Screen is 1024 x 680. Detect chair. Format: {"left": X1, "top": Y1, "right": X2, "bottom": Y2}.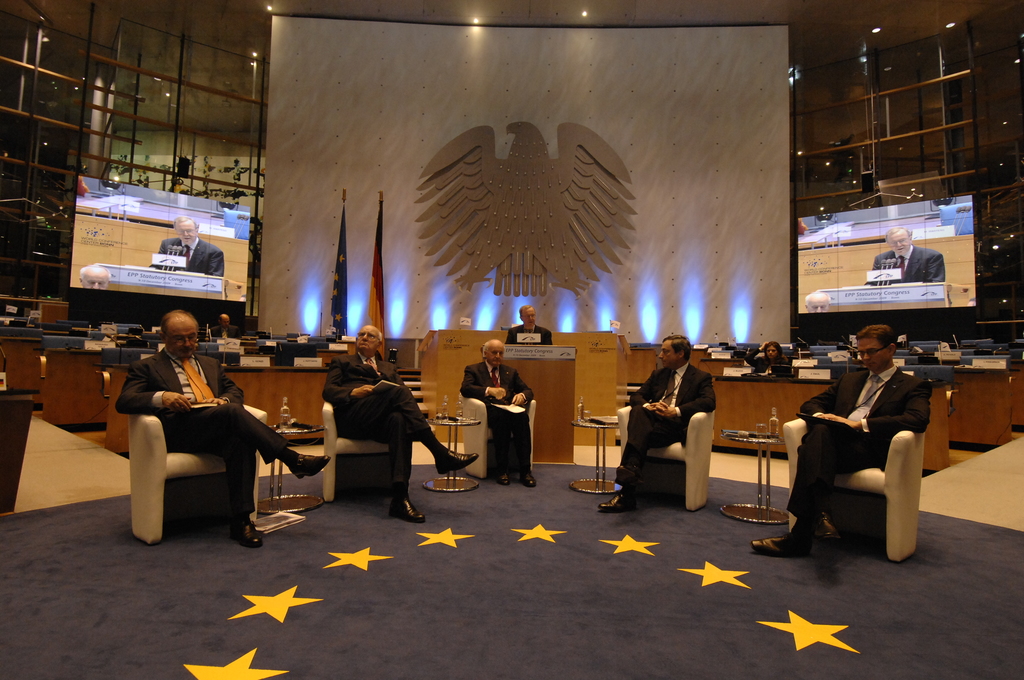
{"left": 613, "top": 400, "right": 719, "bottom": 508}.
